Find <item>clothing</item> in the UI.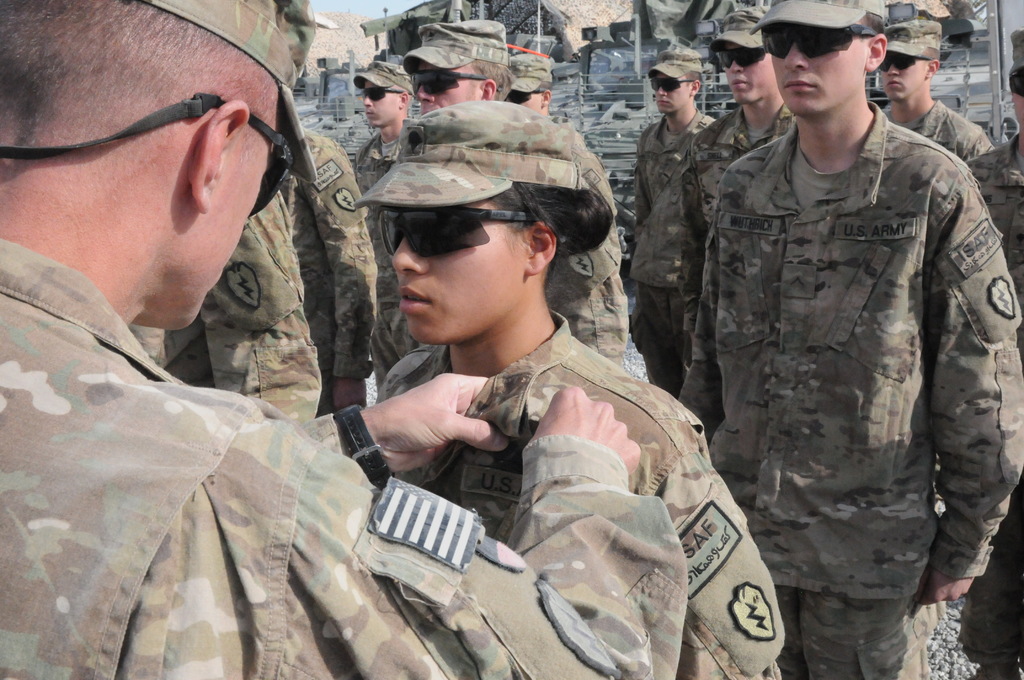
UI element at 278:123:376:418.
